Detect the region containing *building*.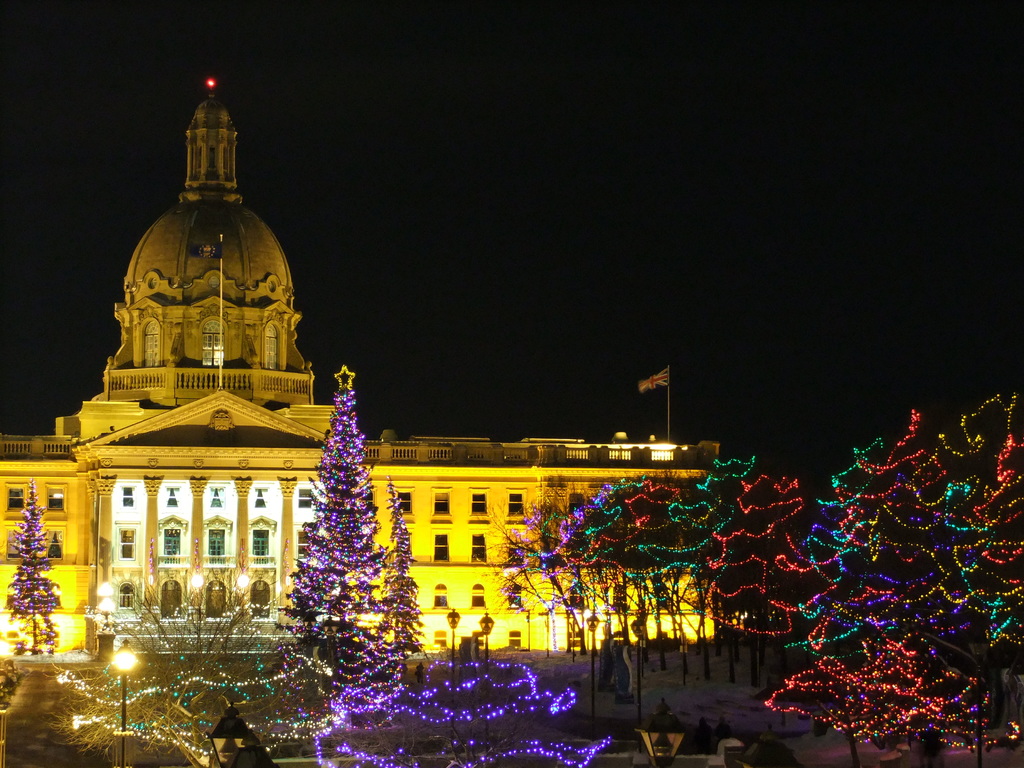
[0, 77, 728, 664].
